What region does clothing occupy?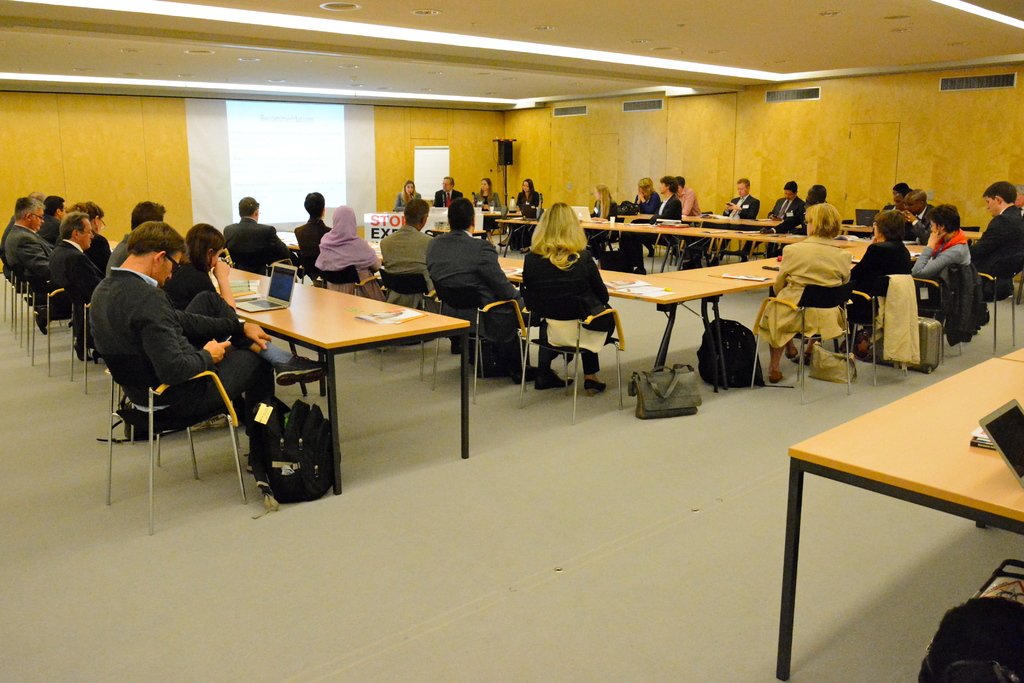
l=801, t=243, r=920, b=330.
